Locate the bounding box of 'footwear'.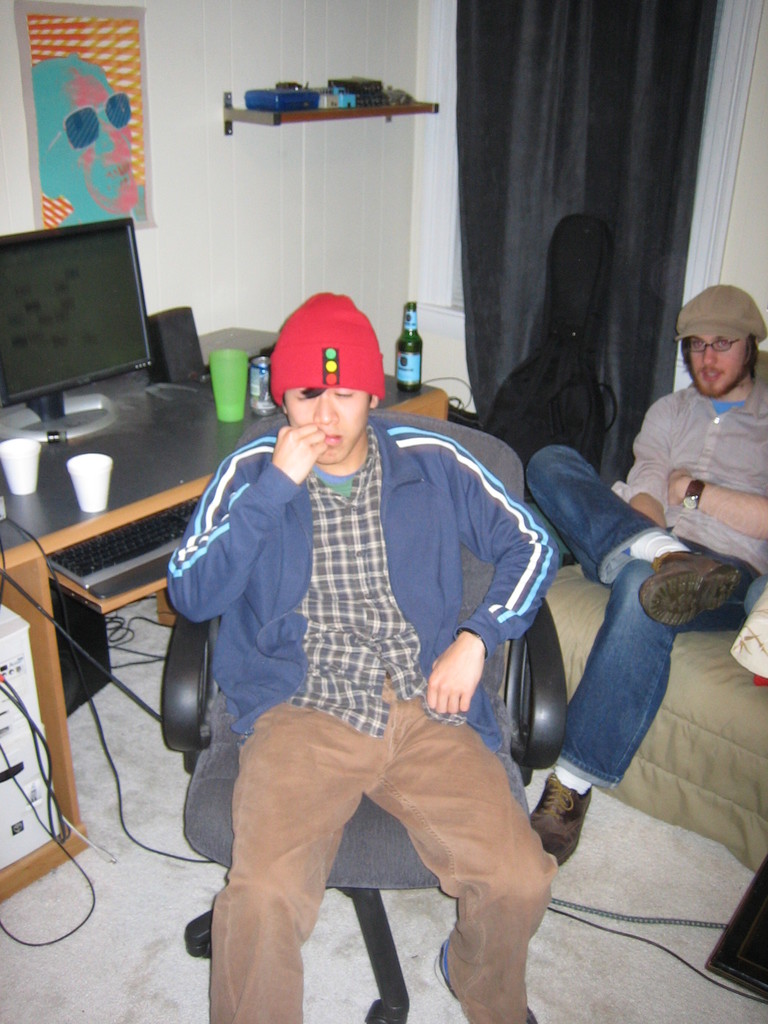
Bounding box: detection(524, 771, 591, 859).
